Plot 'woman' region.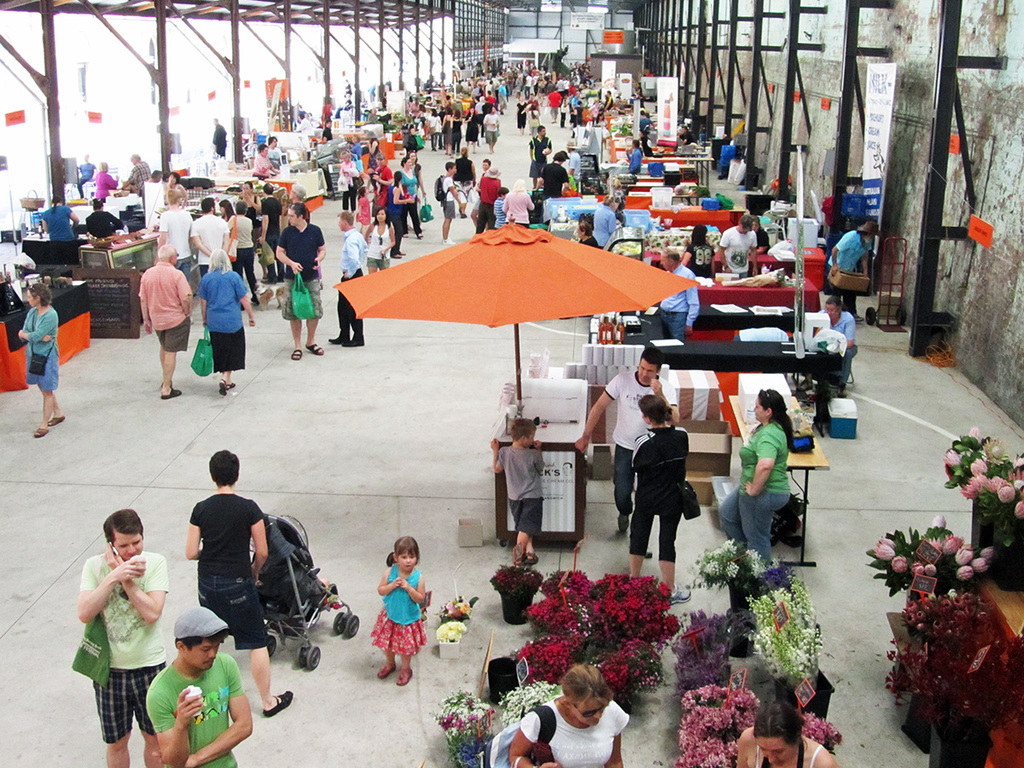
Plotted at bbox(509, 663, 629, 767).
